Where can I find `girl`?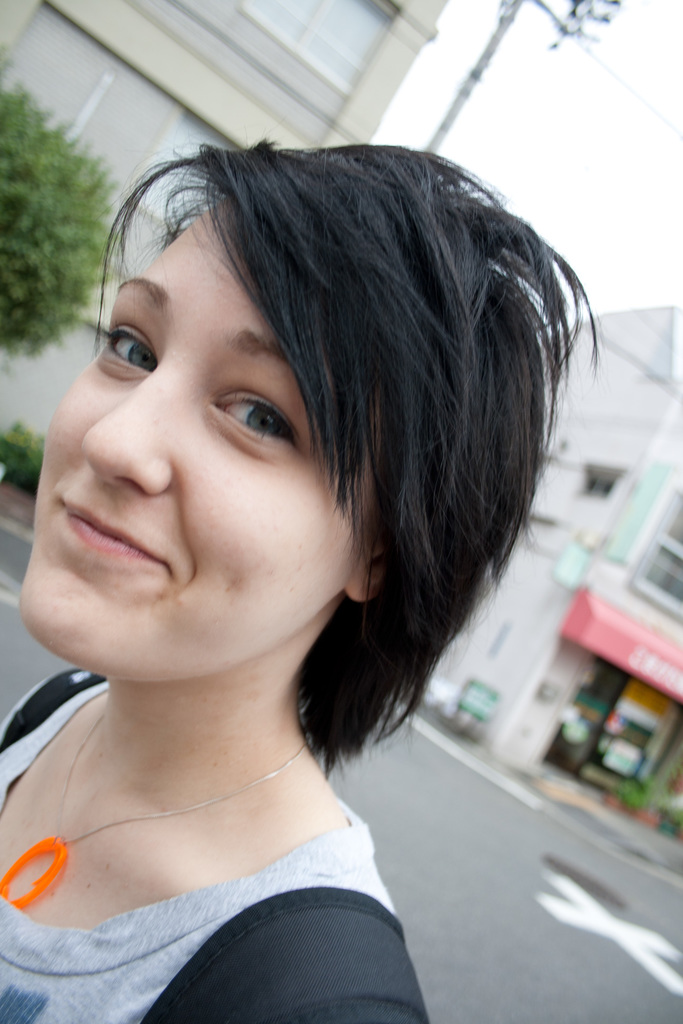
You can find it at BBox(0, 143, 599, 1023).
